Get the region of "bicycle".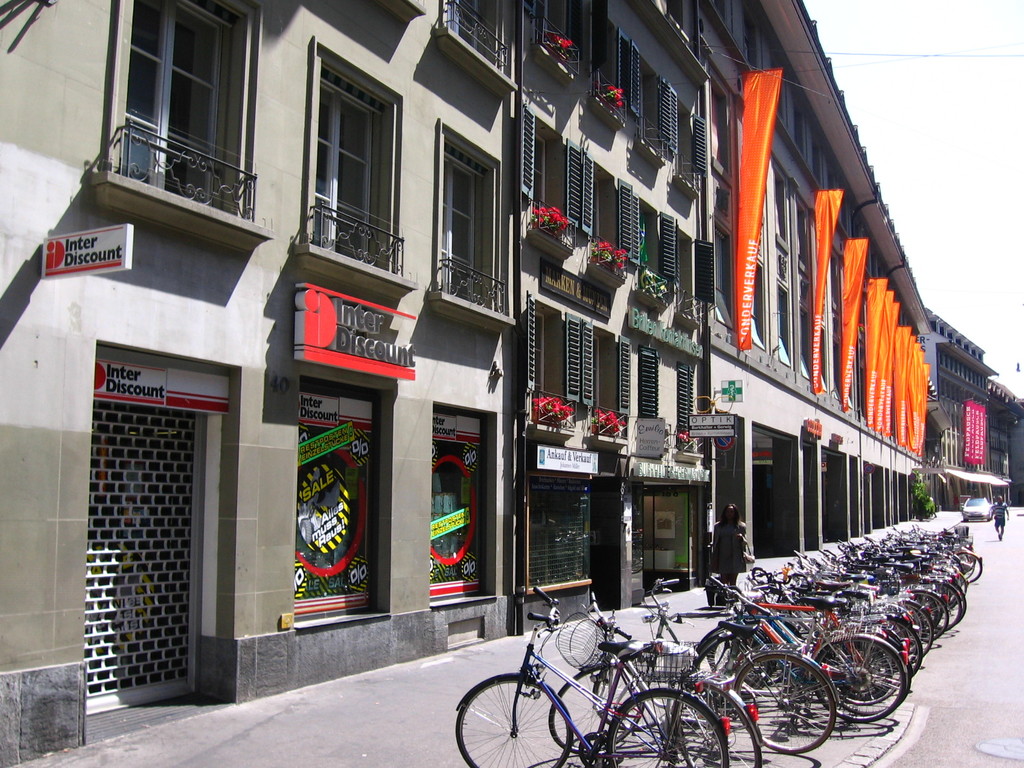
left=894, top=535, right=968, bottom=591.
